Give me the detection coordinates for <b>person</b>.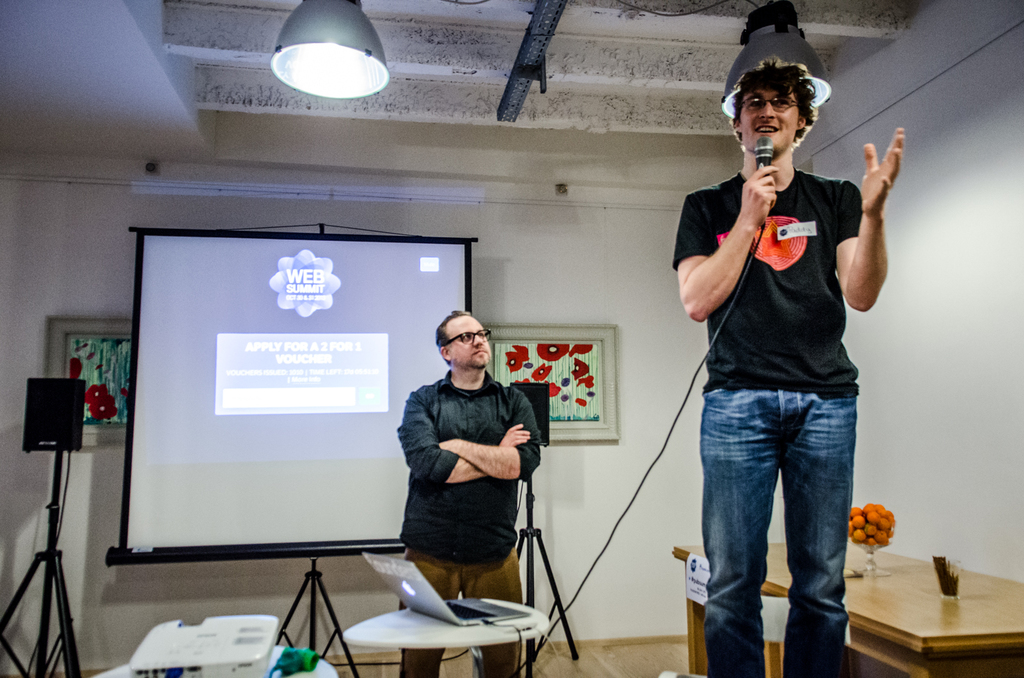
659,45,902,677.
